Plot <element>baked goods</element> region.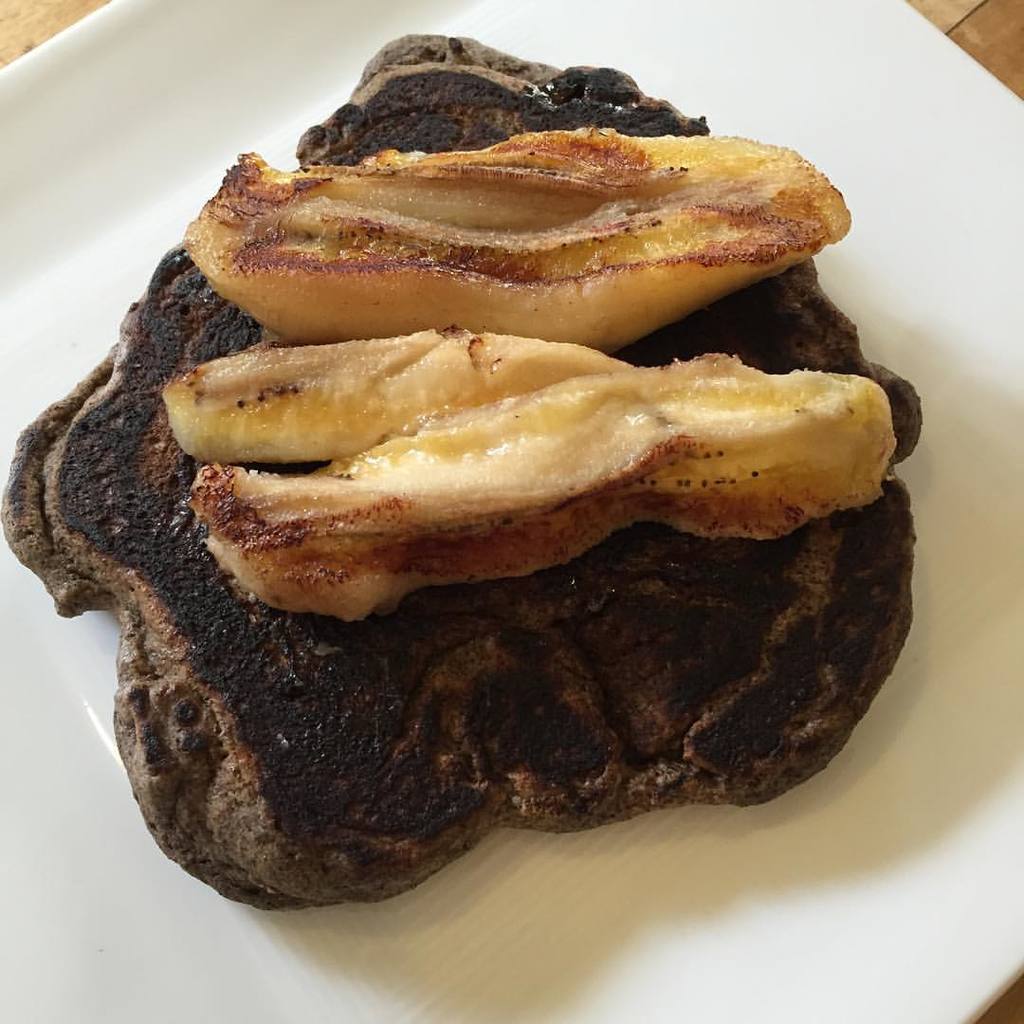
Plotted at [x1=0, y1=28, x2=917, y2=908].
